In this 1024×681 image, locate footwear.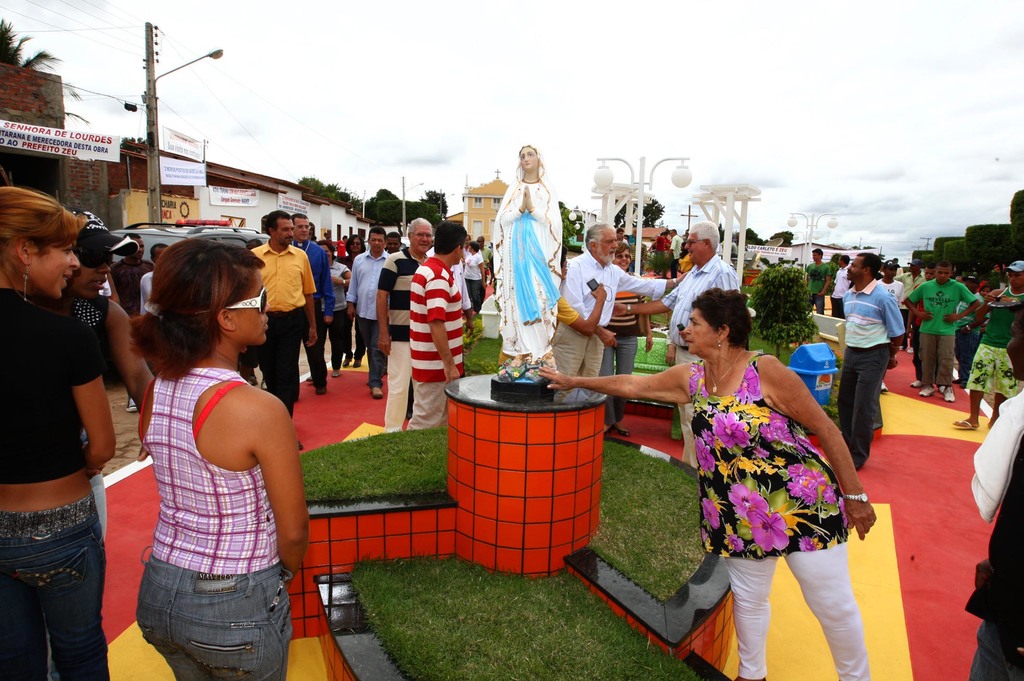
Bounding box: [371, 382, 385, 398].
